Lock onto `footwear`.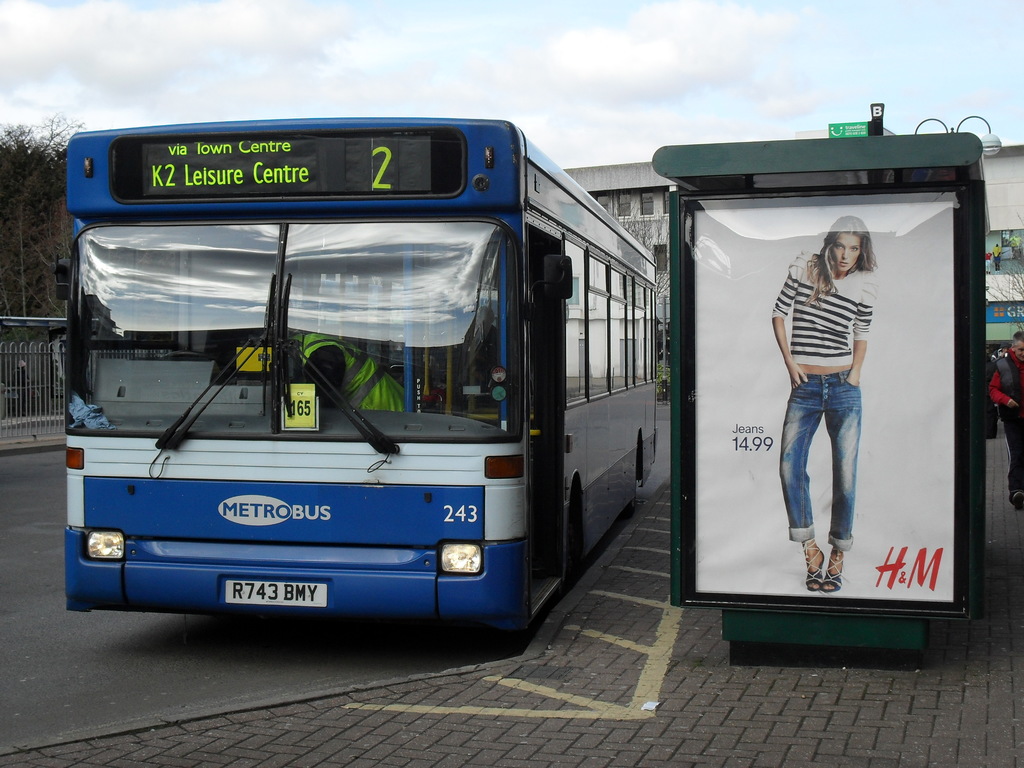
Locked: detection(822, 549, 843, 590).
